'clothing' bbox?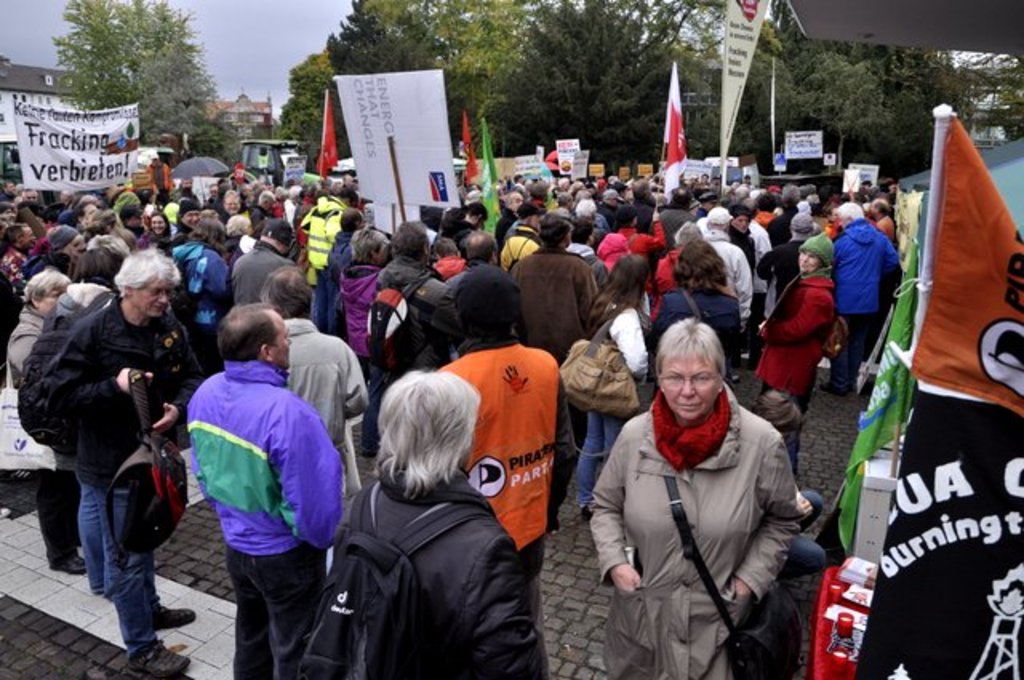
select_region(285, 315, 363, 494)
